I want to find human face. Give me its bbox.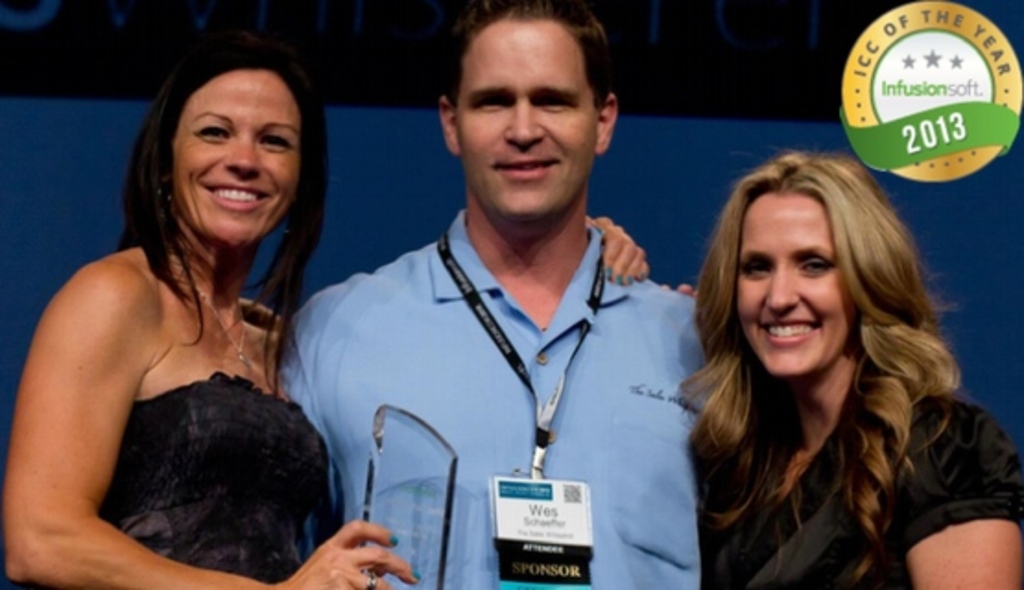
box(454, 22, 601, 219).
